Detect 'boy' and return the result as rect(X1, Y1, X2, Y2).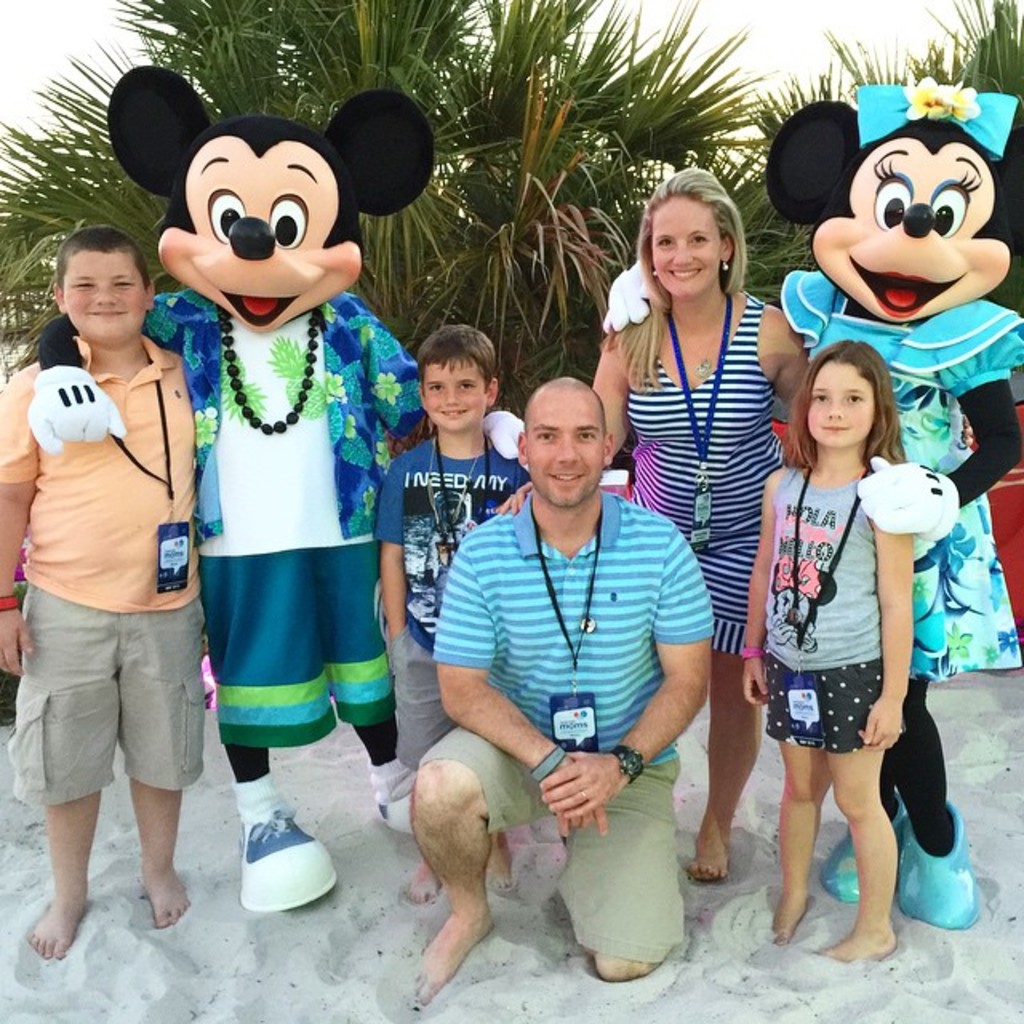
rect(0, 229, 202, 962).
